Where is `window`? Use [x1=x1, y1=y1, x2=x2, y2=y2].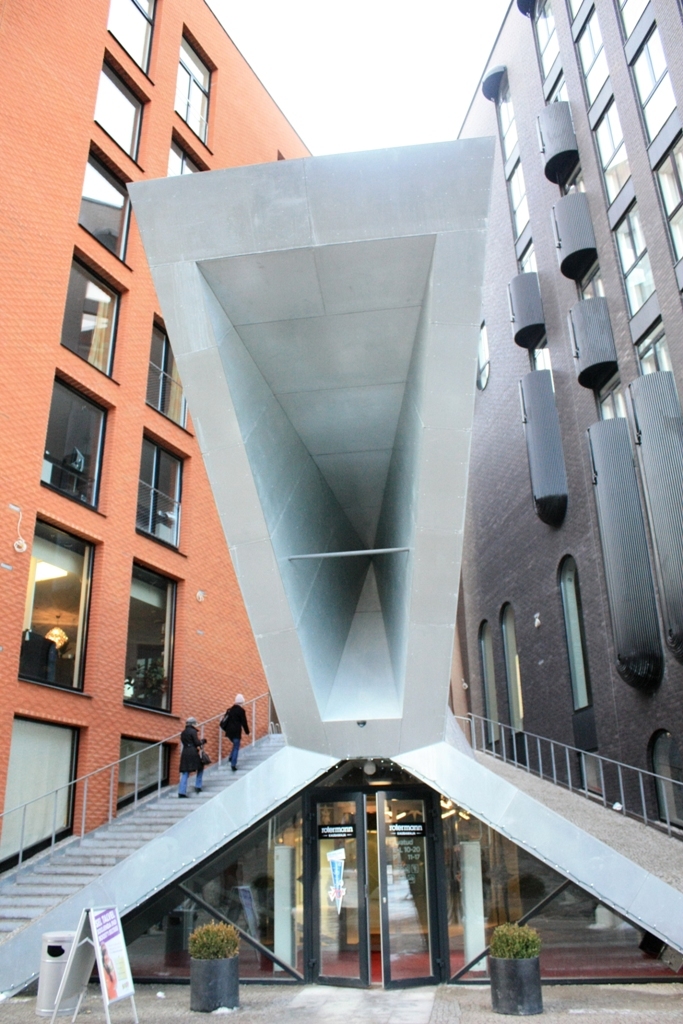
[x1=105, y1=0, x2=160, y2=72].
